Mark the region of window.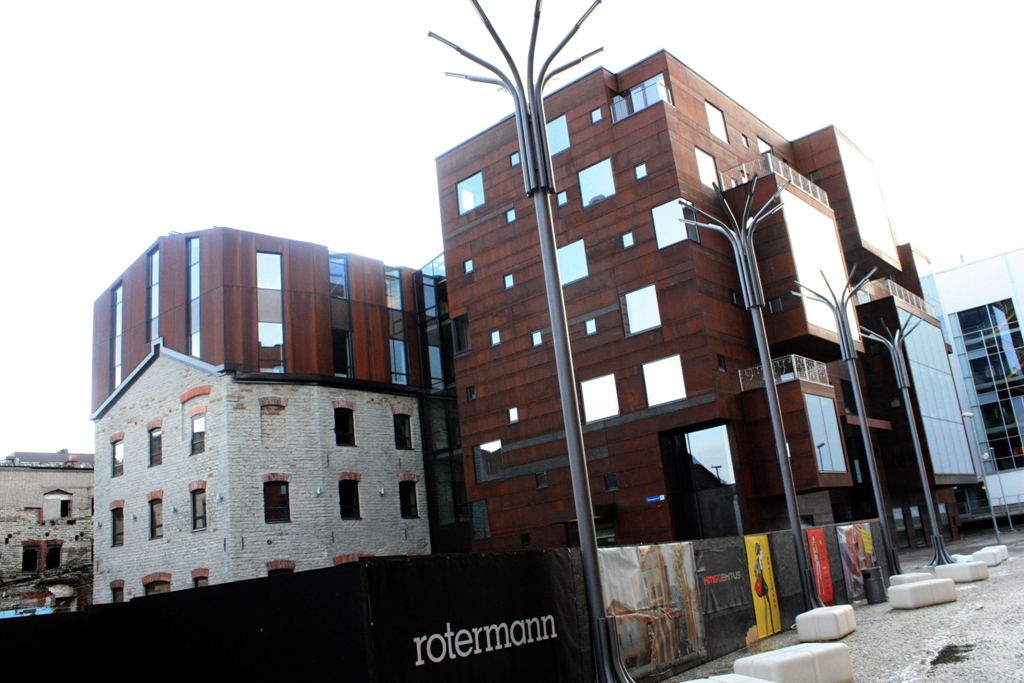
Region: bbox(614, 66, 679, 125).
